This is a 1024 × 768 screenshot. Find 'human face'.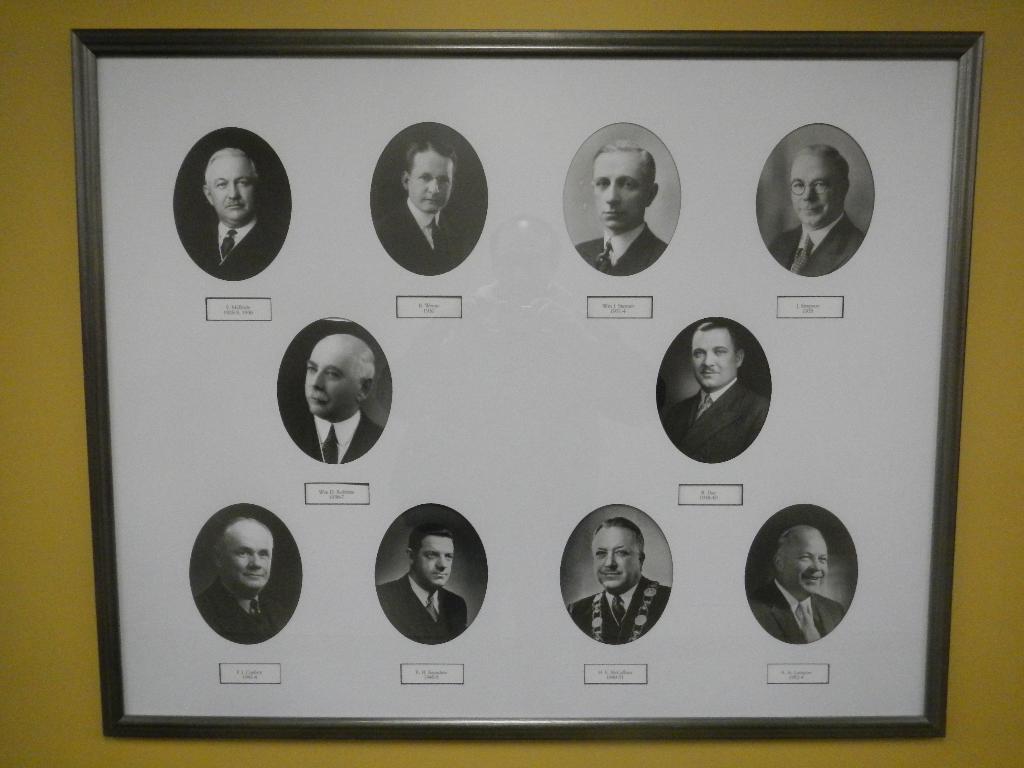
Bounding box: {"x1": 793, "y1": 156, "x2": 838, "y2": 223}.
